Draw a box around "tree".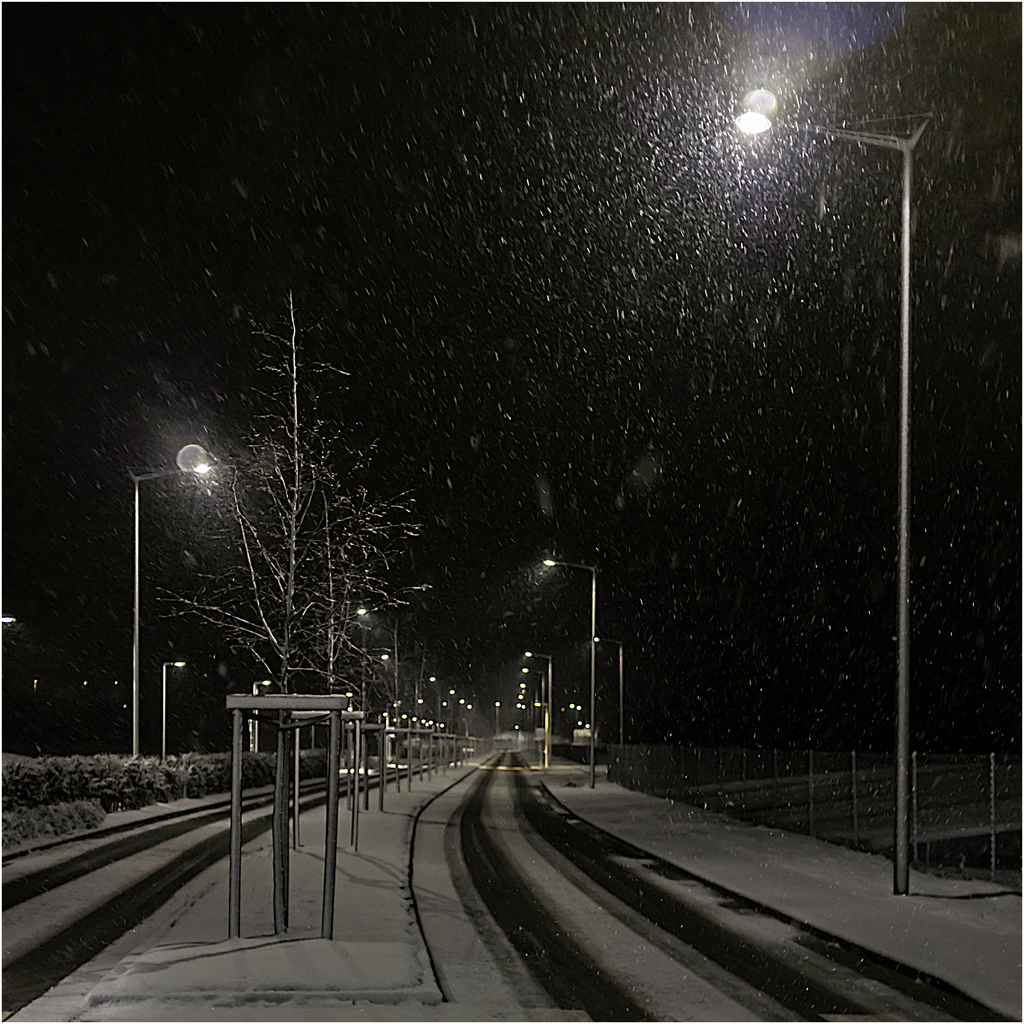
crop(295, 443, 418, 727).
